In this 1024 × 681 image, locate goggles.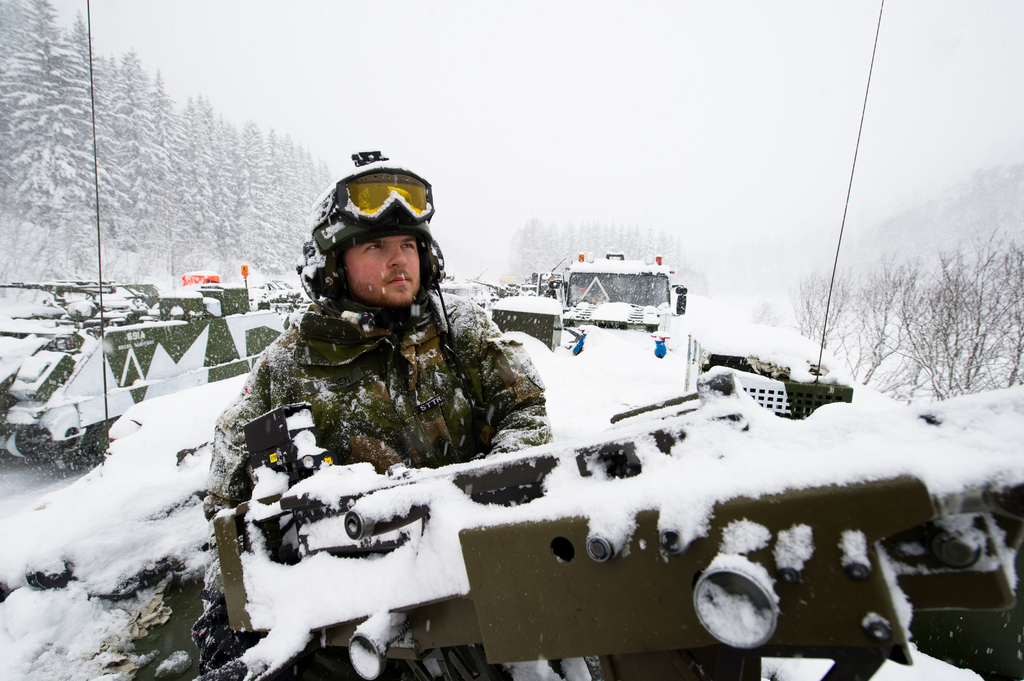
Bounding box: <bbox>324, 159, 435, 230</bbox>.
